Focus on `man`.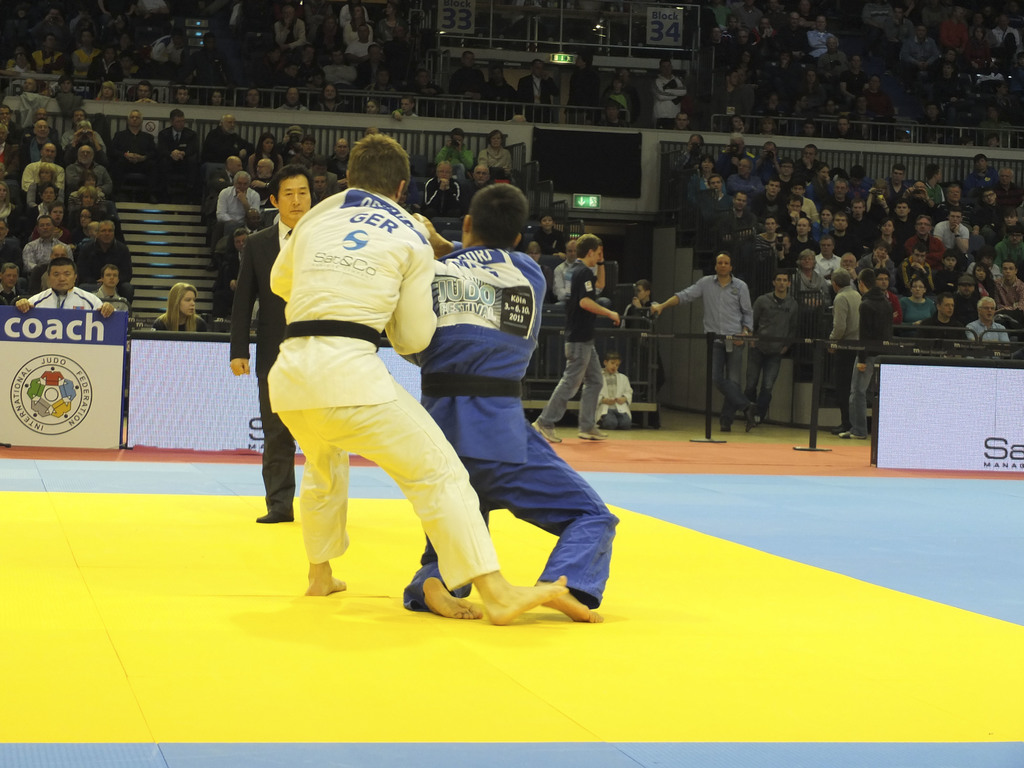
Focused at (468, 162, 495, 211).
